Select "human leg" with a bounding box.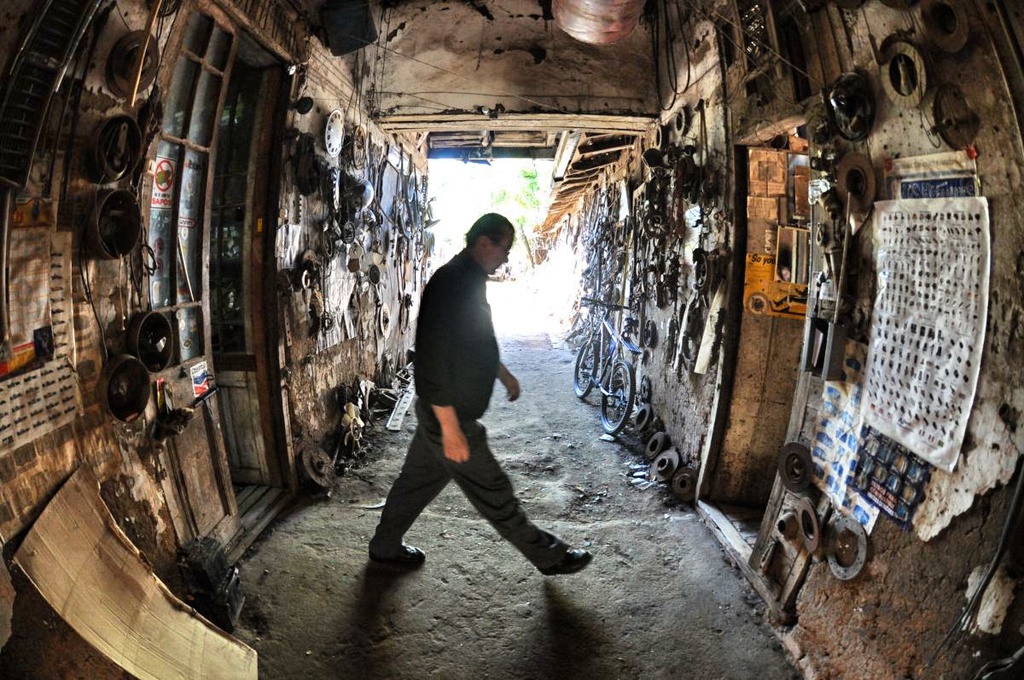
[433,404,567,593].
